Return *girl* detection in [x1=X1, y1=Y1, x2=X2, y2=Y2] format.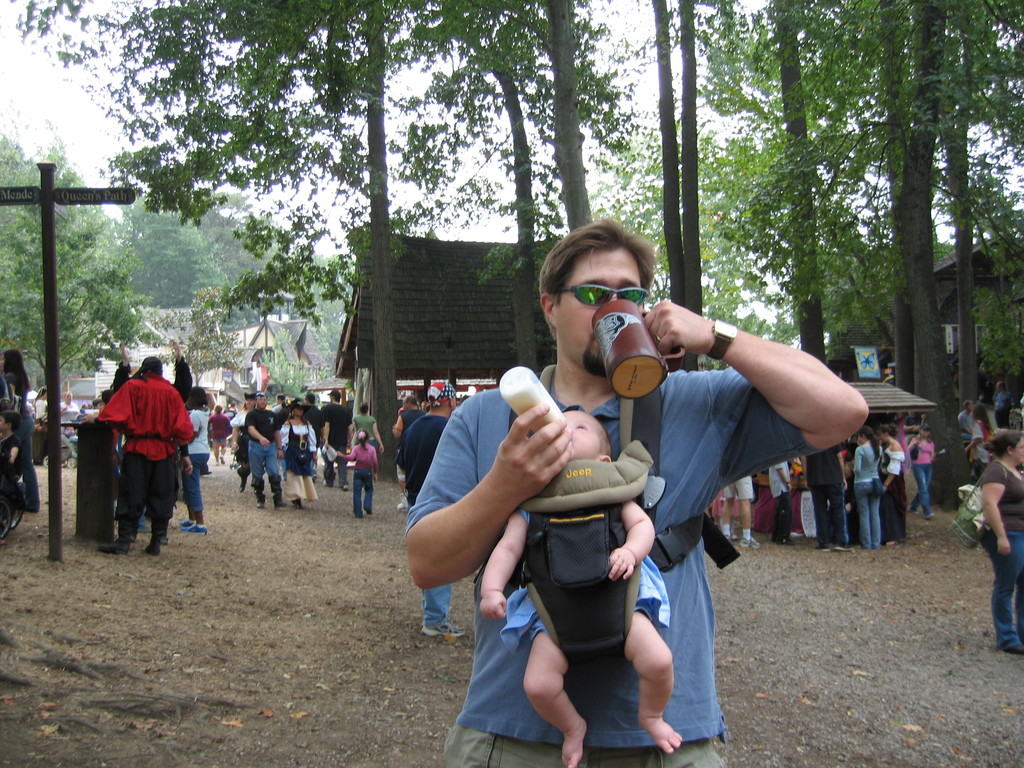
[x1=338, y1=429, x2=382, y2=522].
